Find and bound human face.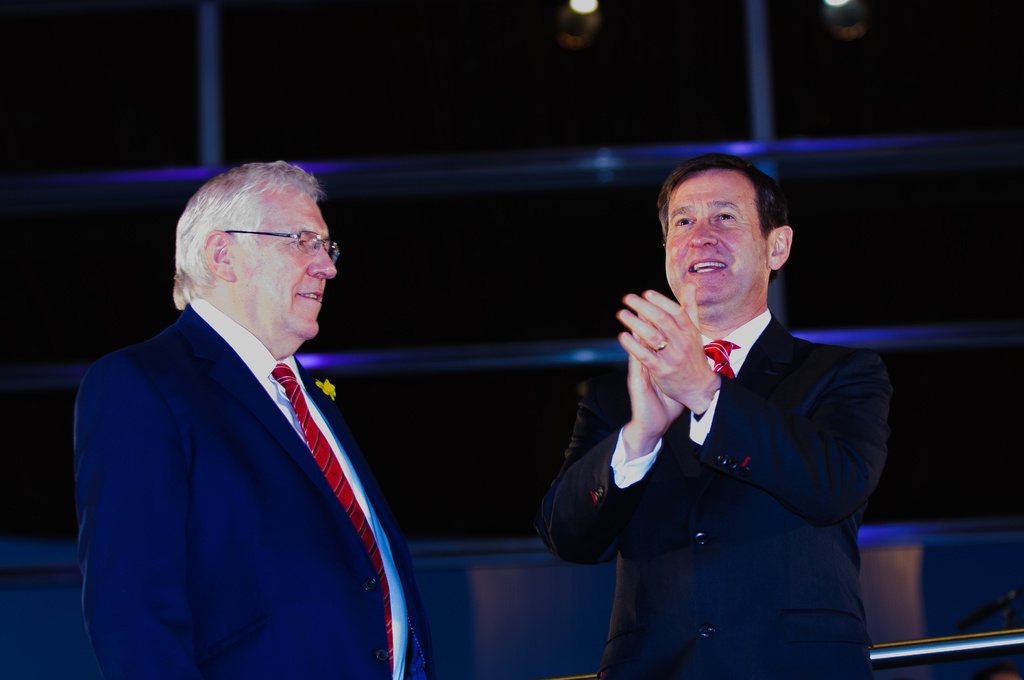
Bound: box(667, 172, 764, 303).
